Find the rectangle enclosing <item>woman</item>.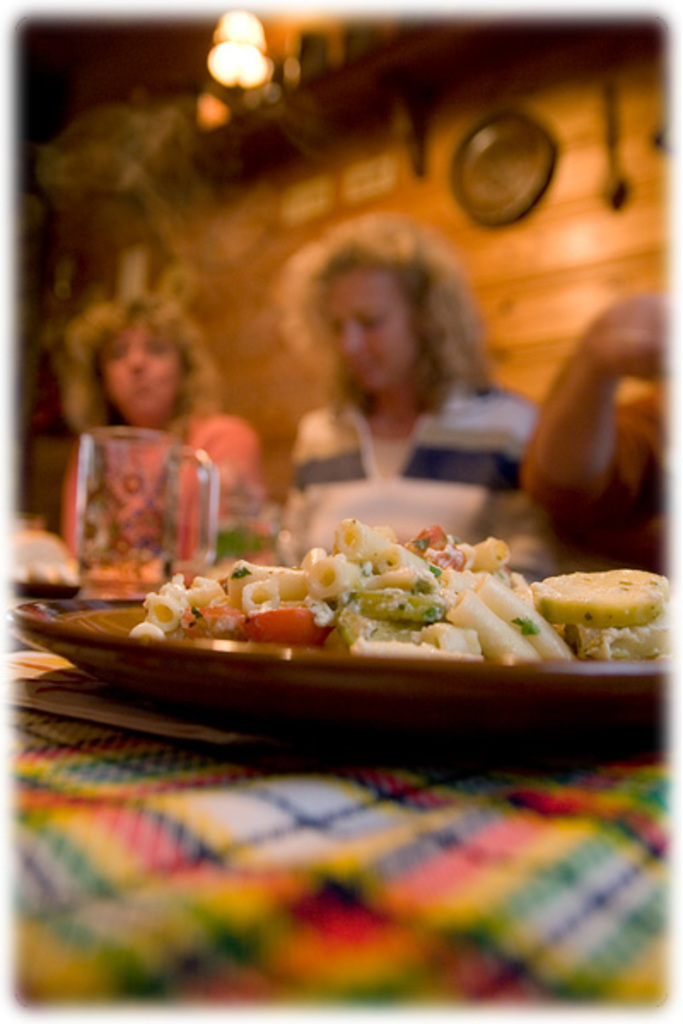
box=[225, 224, 541, 497].
